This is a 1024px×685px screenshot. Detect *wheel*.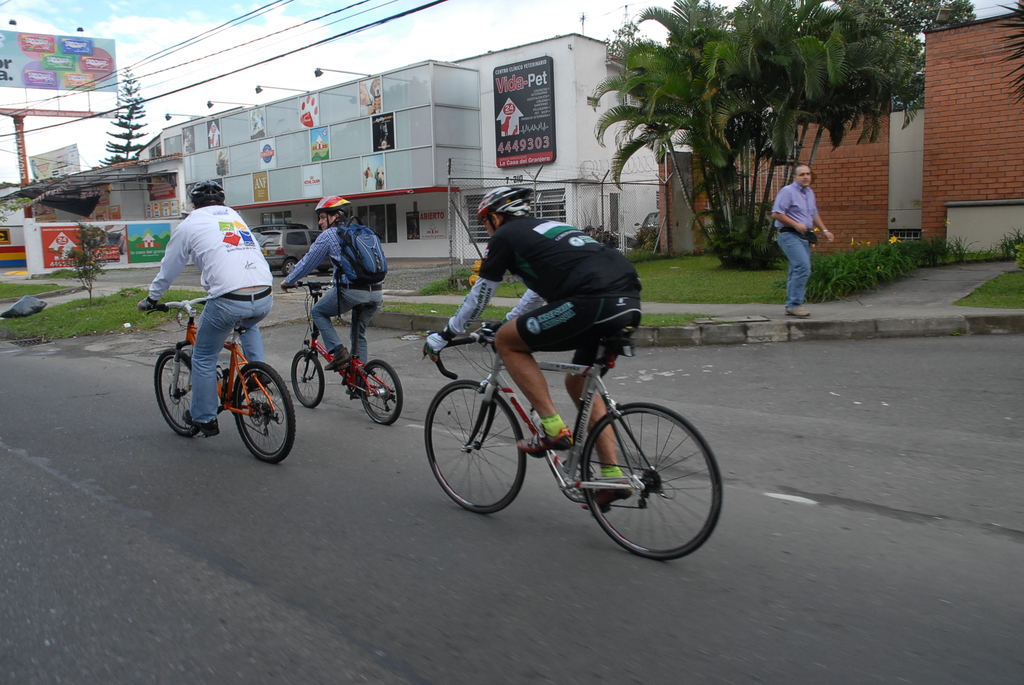
rect(426, 377, 525, 516).
